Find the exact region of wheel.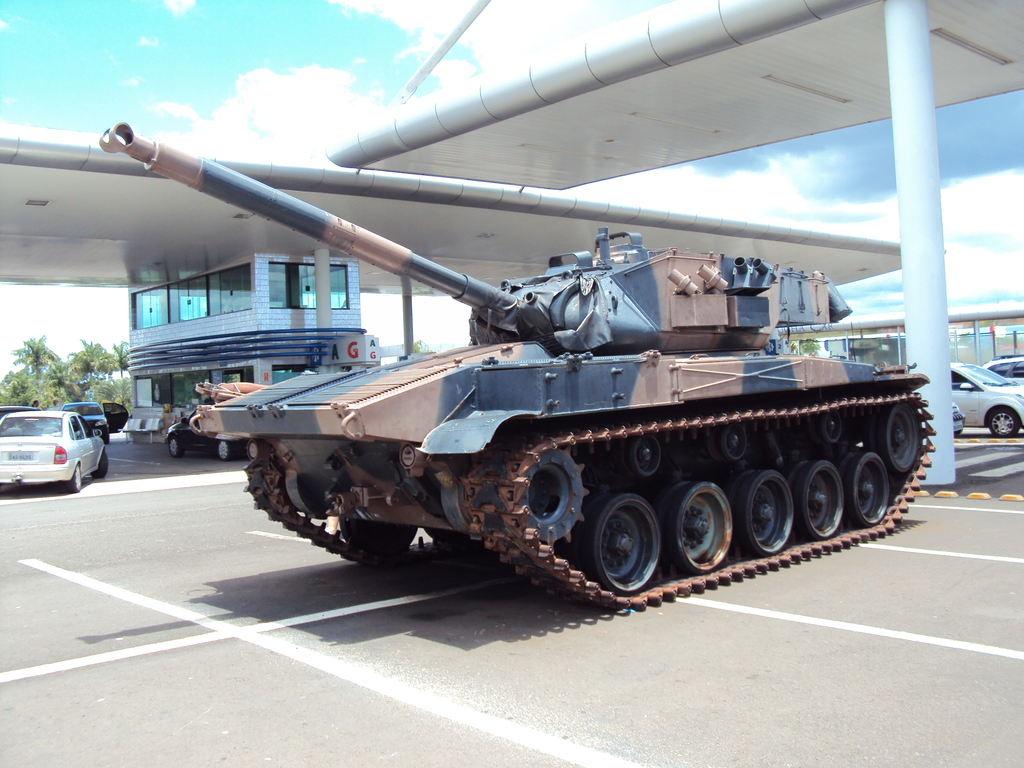
Exact region: crop(92, 447, 109, 476).
